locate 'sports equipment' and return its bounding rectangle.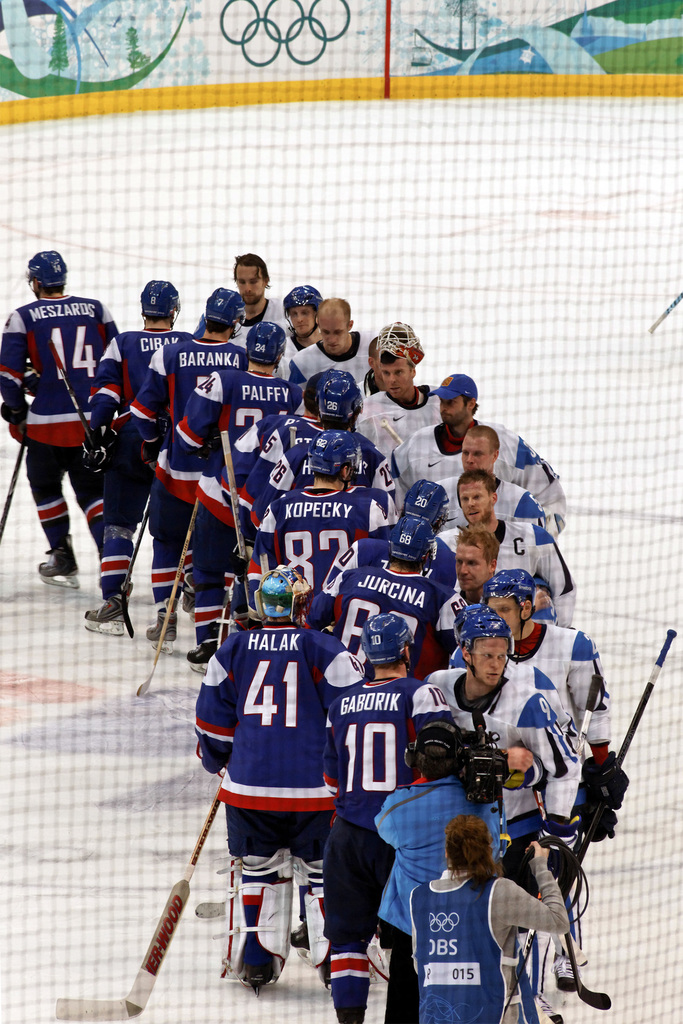
BBox(401, 476, 448, 526).
